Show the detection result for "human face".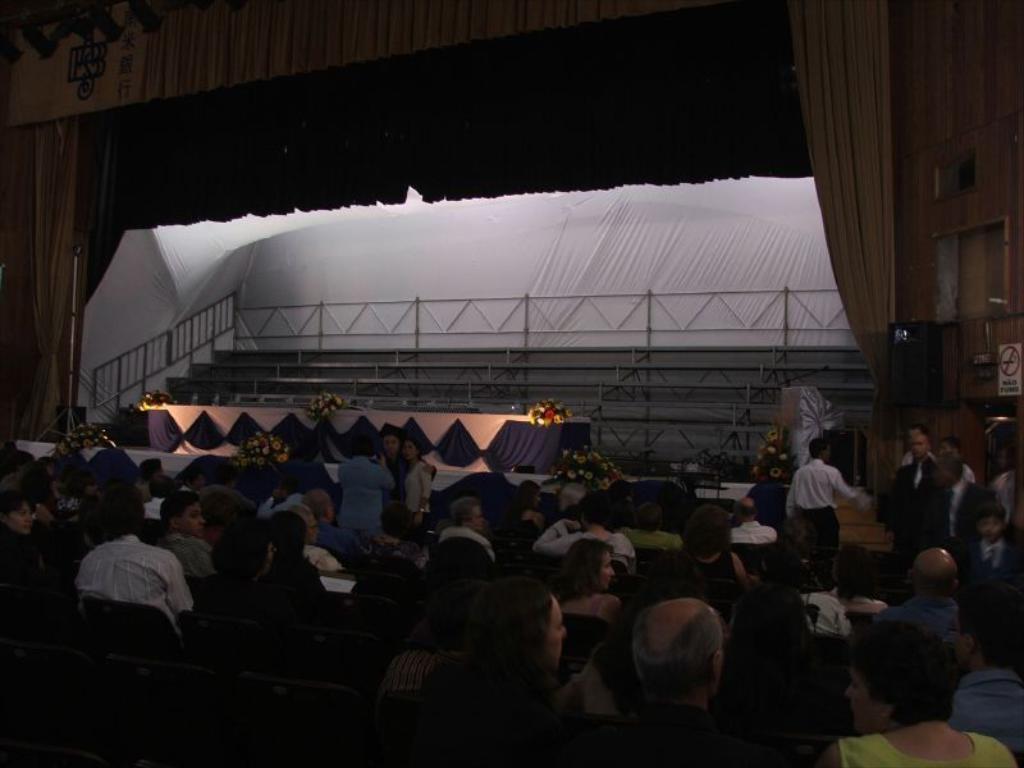
{"left": 844, "top": 673, "right": 878, "bottom": 735}.
